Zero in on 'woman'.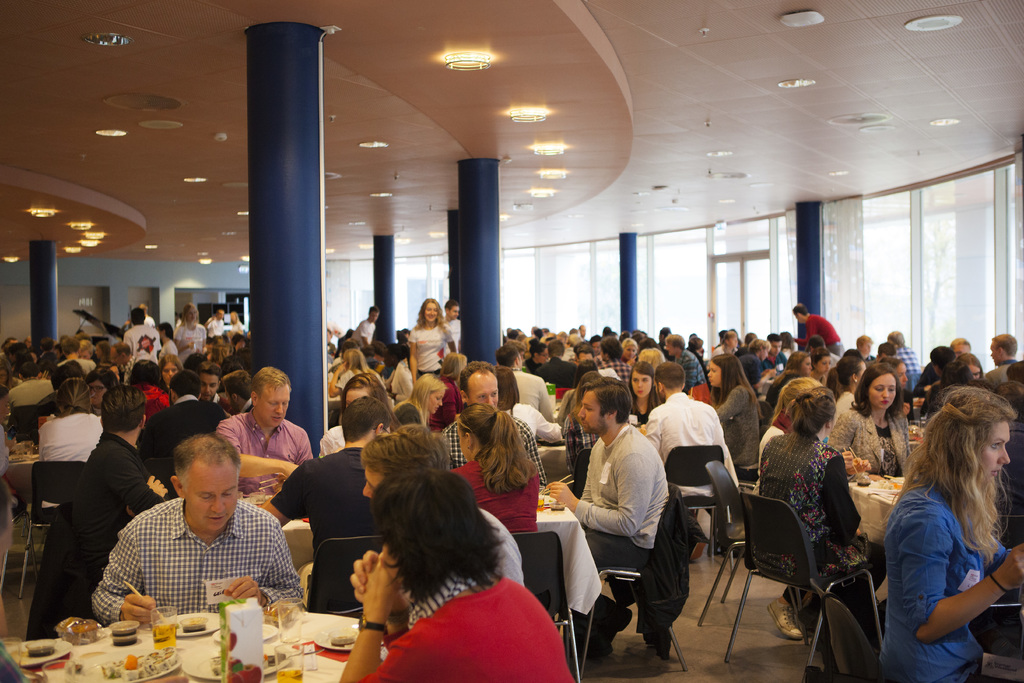
Zeroed in: [880, 387, 1023, 682].
